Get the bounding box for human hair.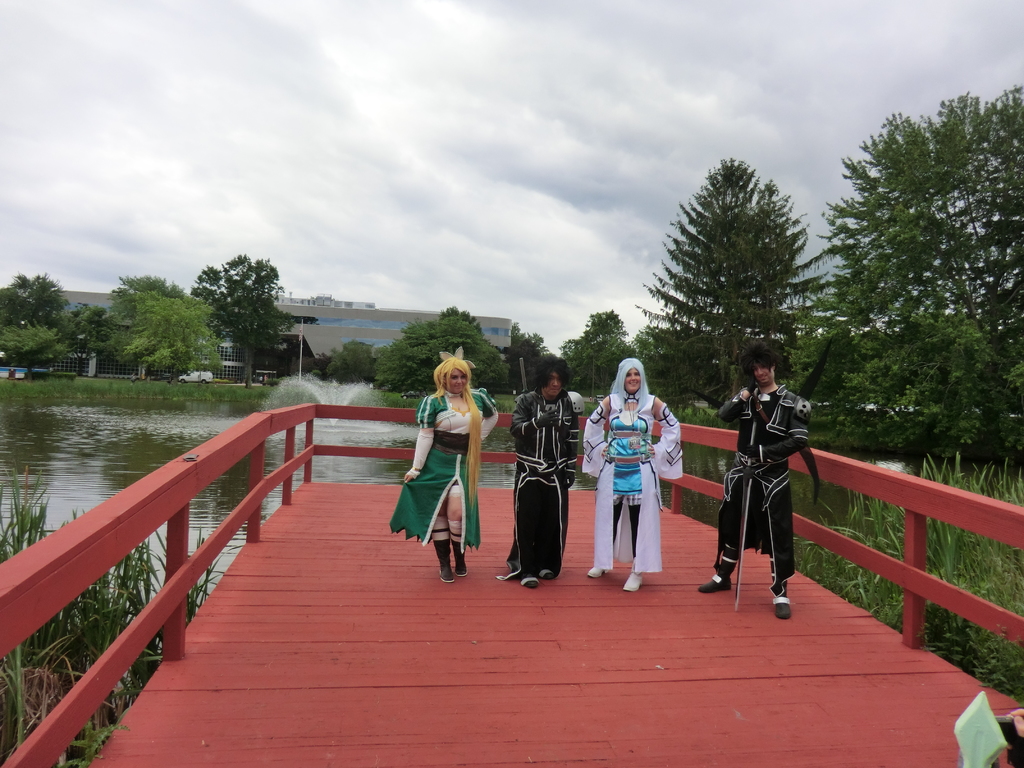
box=[433, 356, 483, 502].
